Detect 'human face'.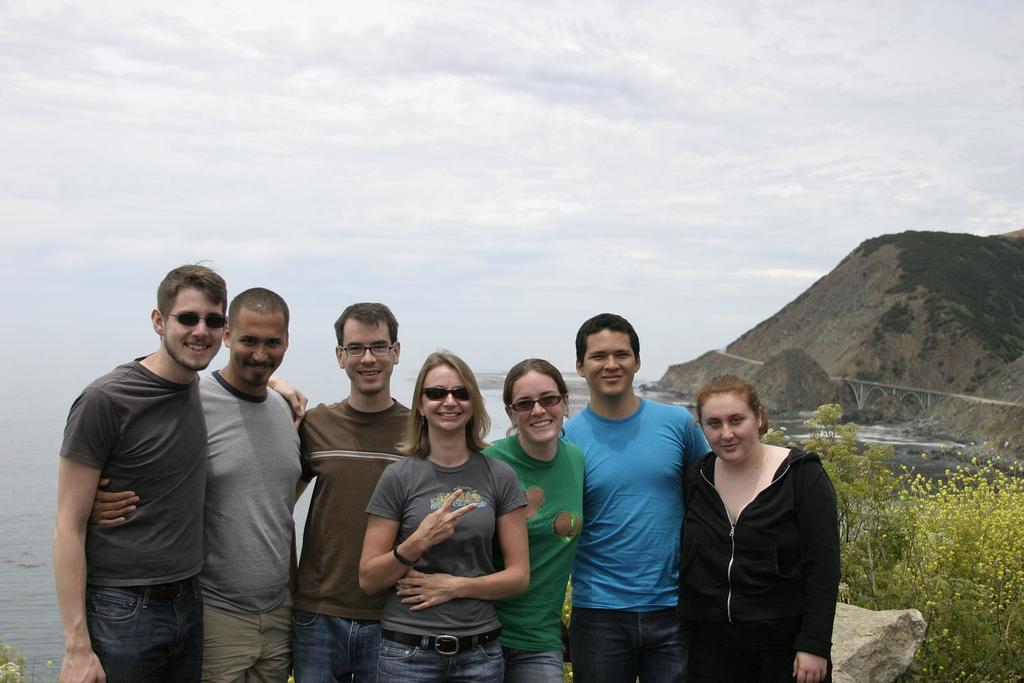
Detected at locate(345, 314, 393, 394).
